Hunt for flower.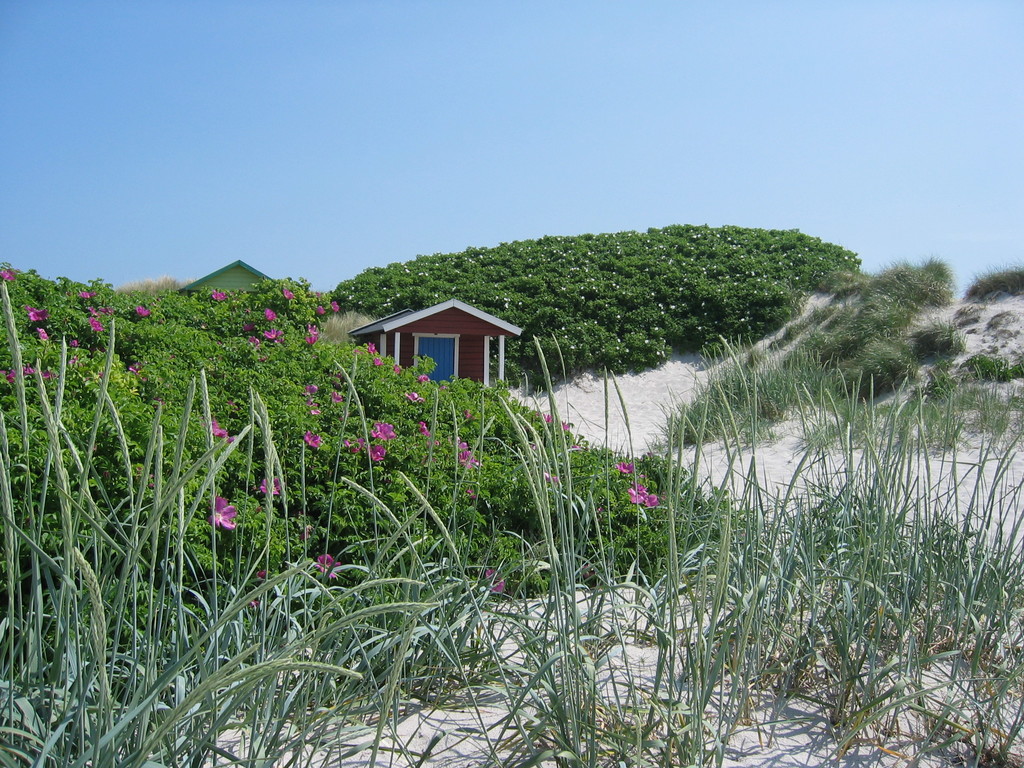
Hunted down at detection(419, 420, 431, 437).
